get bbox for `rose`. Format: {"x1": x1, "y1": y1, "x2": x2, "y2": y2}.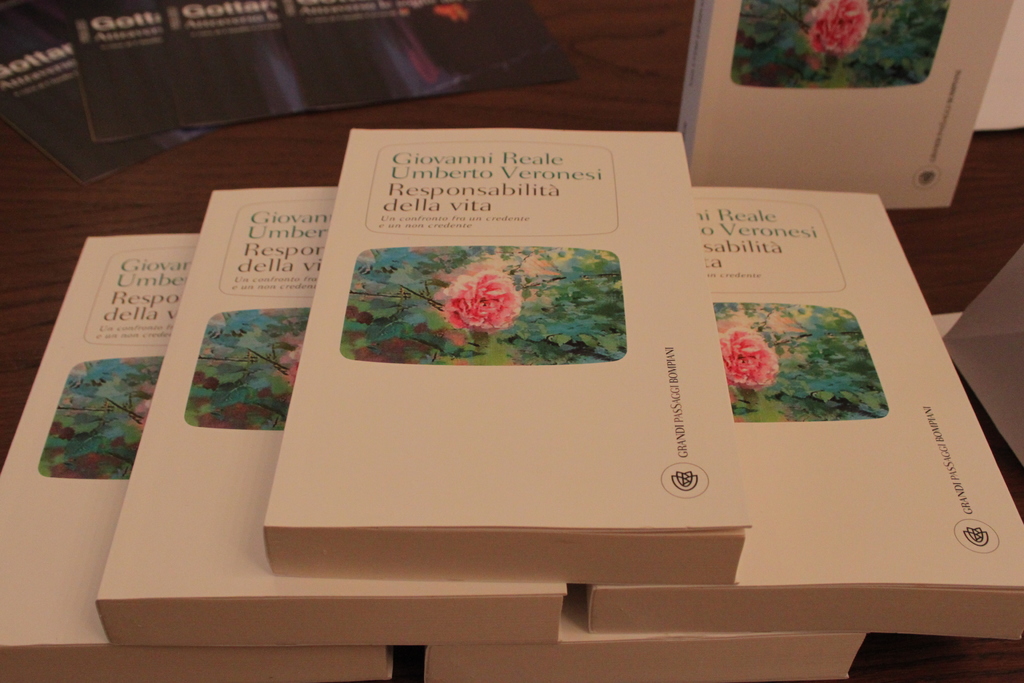
{"x1": 722, "y1": 323, "x2": 781, "y2": 394}.
